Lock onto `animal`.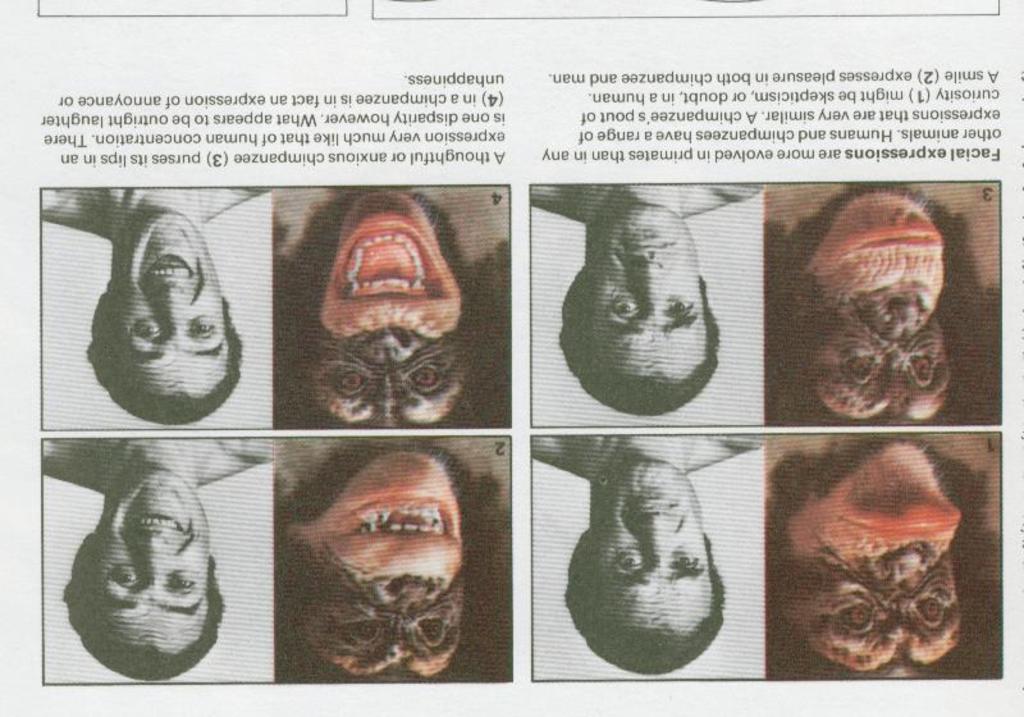
Locked: Rect(762, 193, 1004, 423).
